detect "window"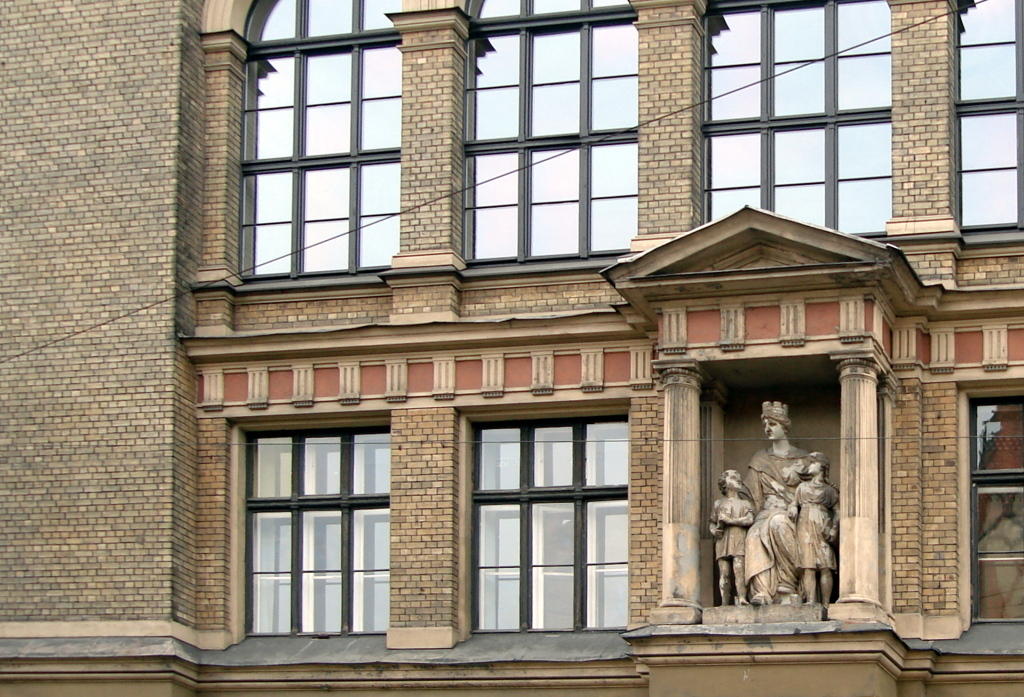
Rect(243, 0, 406, 277)
